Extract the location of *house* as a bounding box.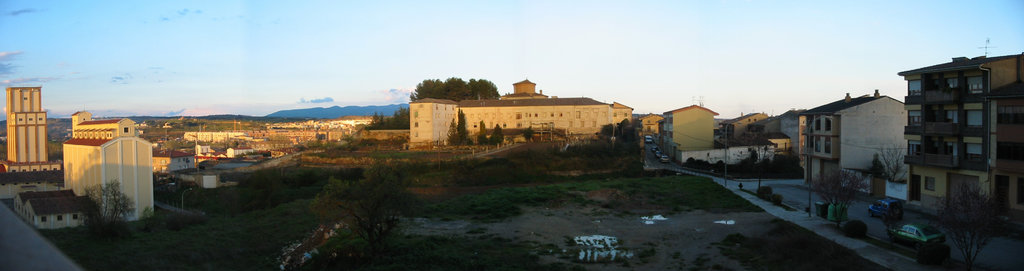
locate(653, 99, 717, 167).
